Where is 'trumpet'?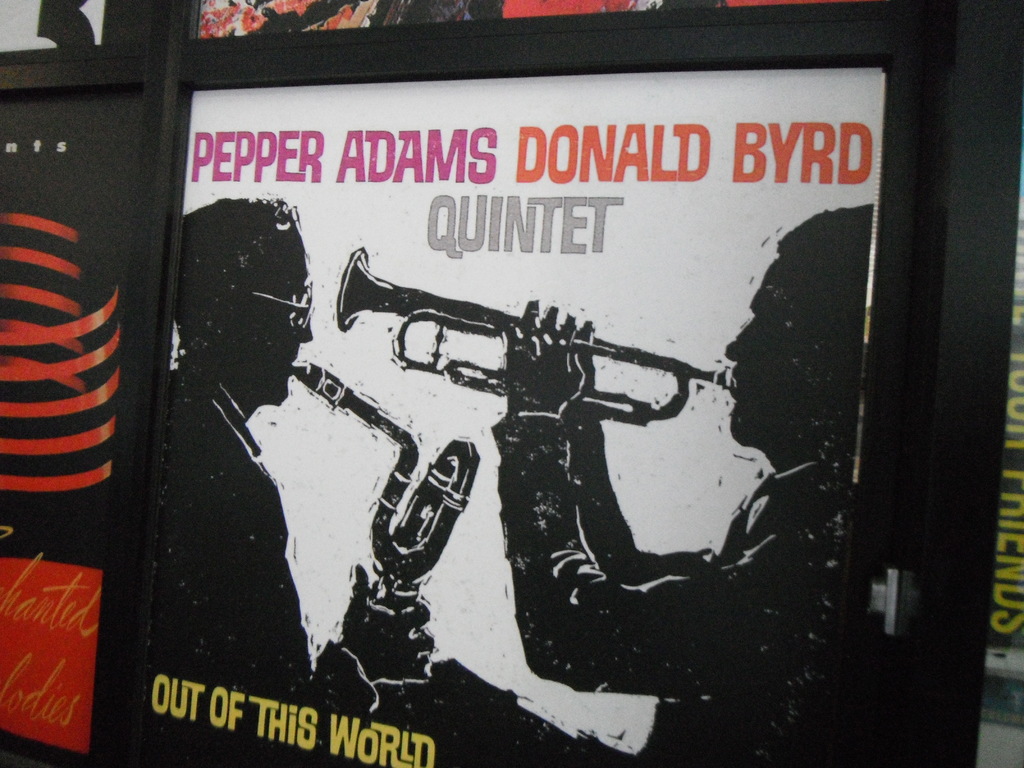
(337, 245, 741, 425).
